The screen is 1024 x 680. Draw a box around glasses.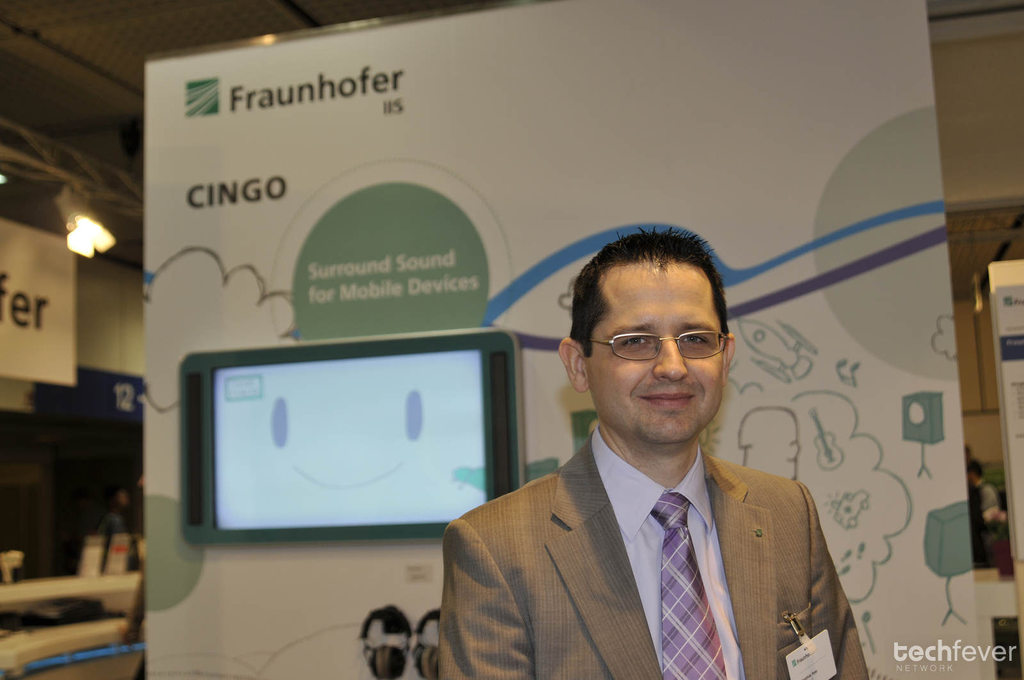
(x1=587, y1=327, x2=735, y2=377).
